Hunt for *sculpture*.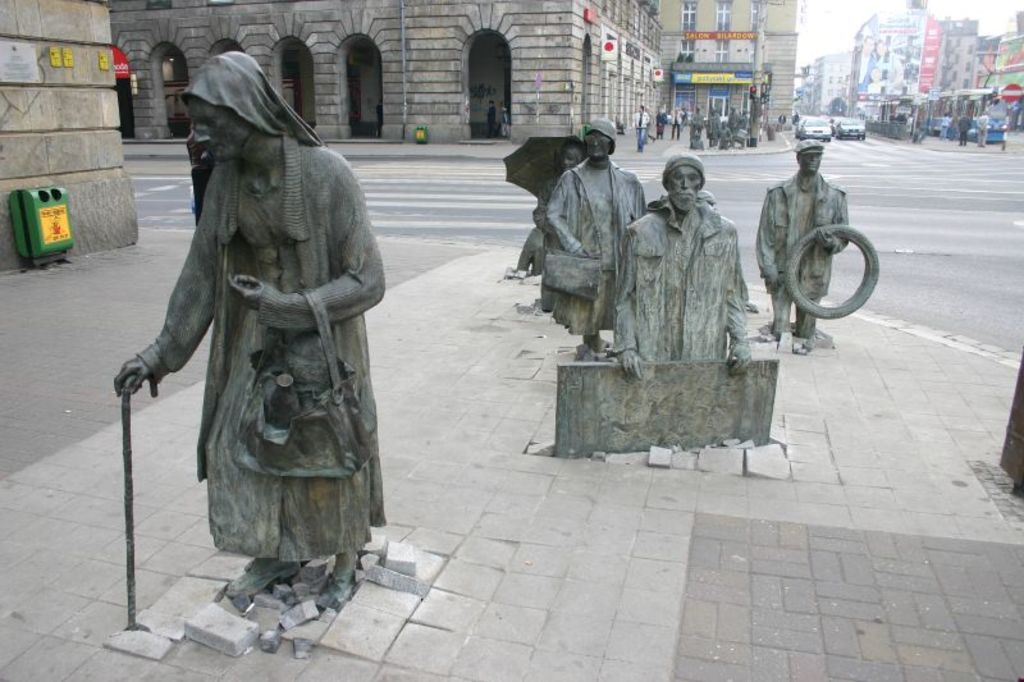
Hunted down at select_region(504, 133, 593, 276).
